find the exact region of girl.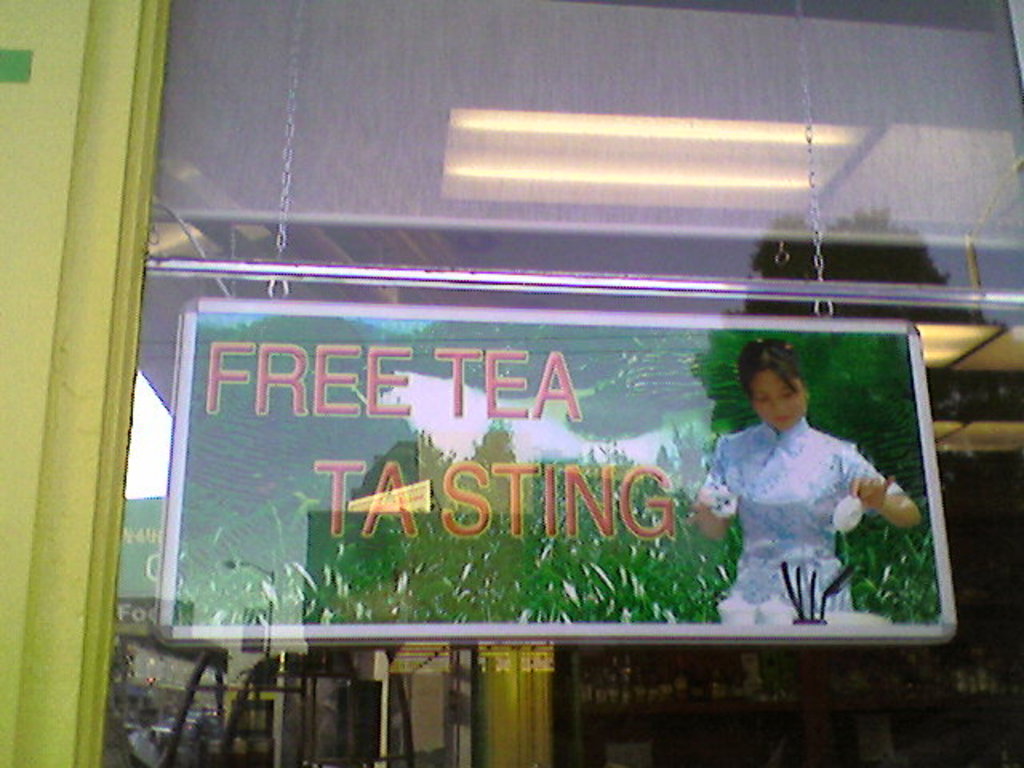
Exact region: left=690, top=336, right=923, bottom=626.
